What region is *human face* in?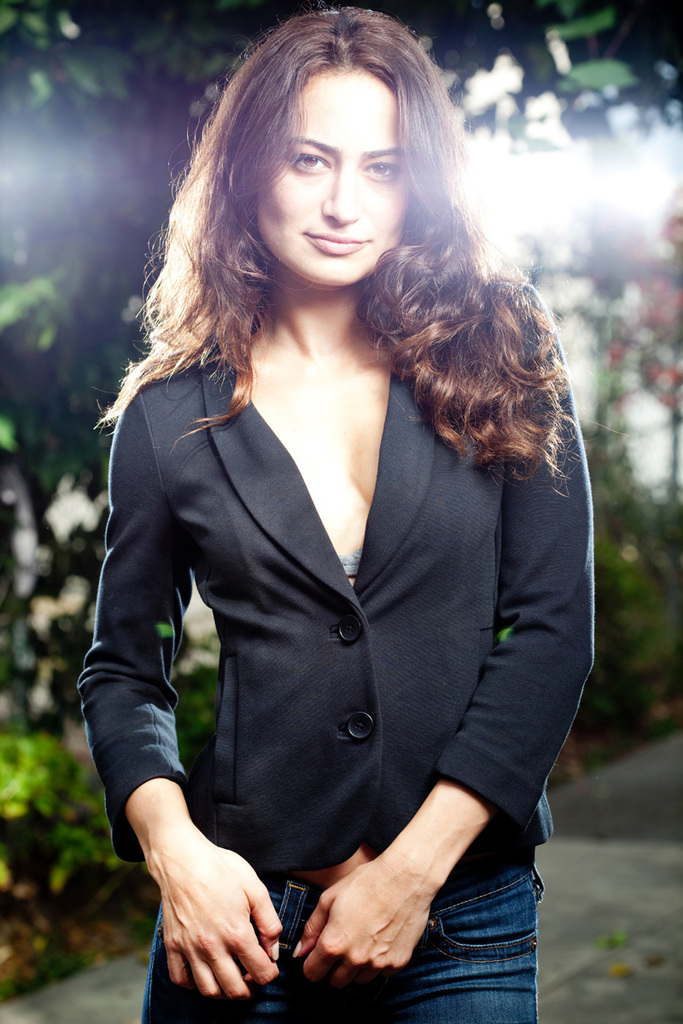
Rect(254, 66, 409, 288).
